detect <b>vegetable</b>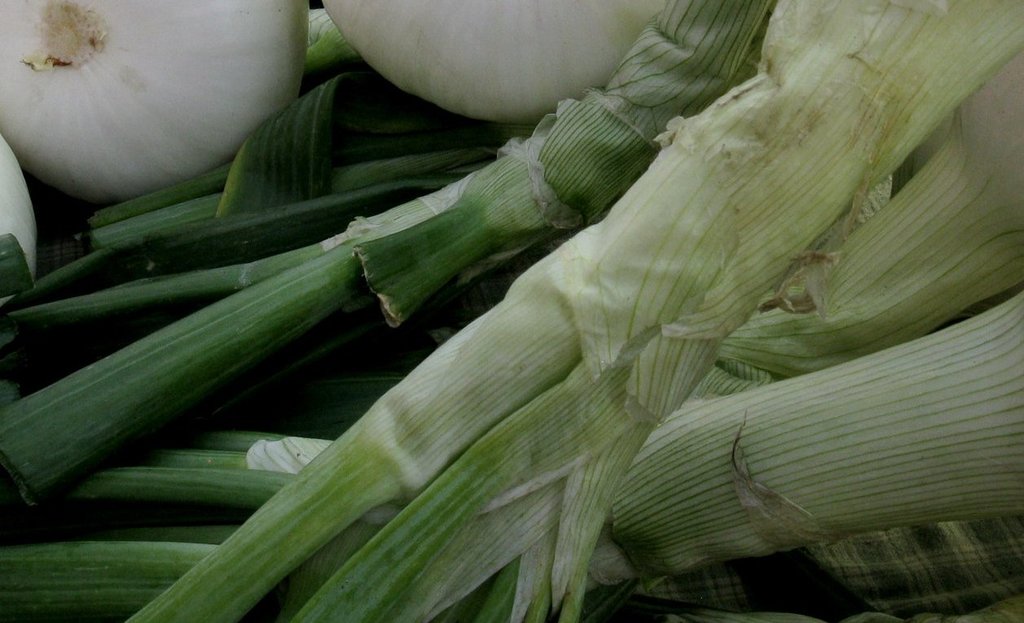
(x1=323, y1=0, x2=674, y2=126)
